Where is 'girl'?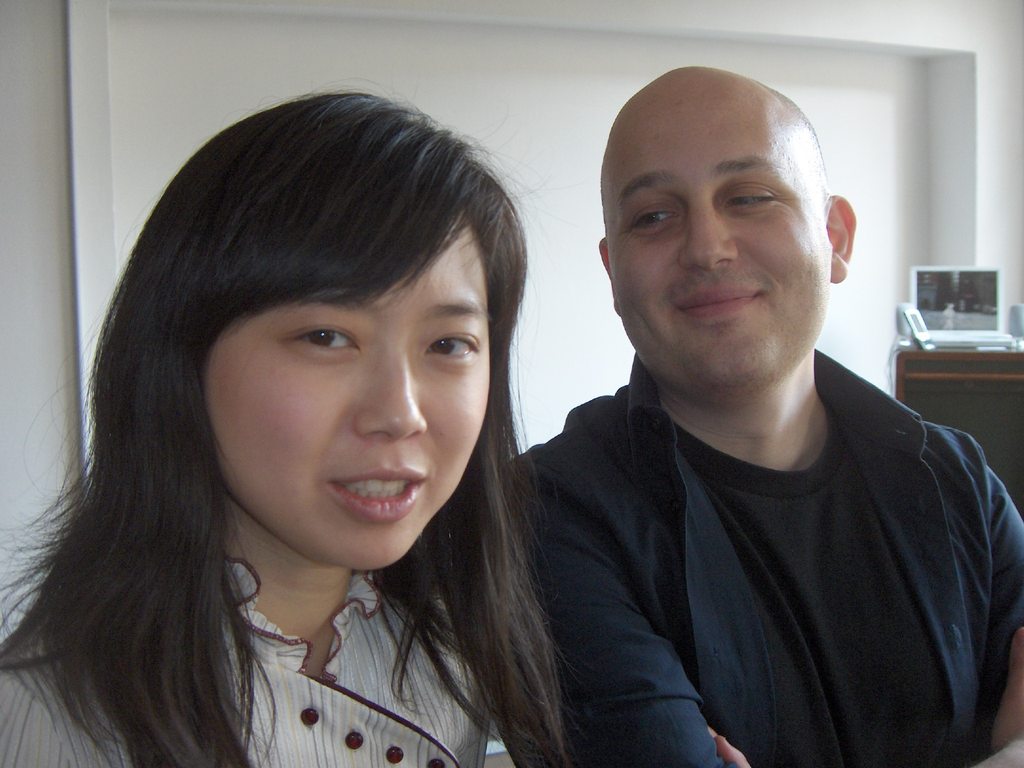
detection(0, 79, 573, 767).
